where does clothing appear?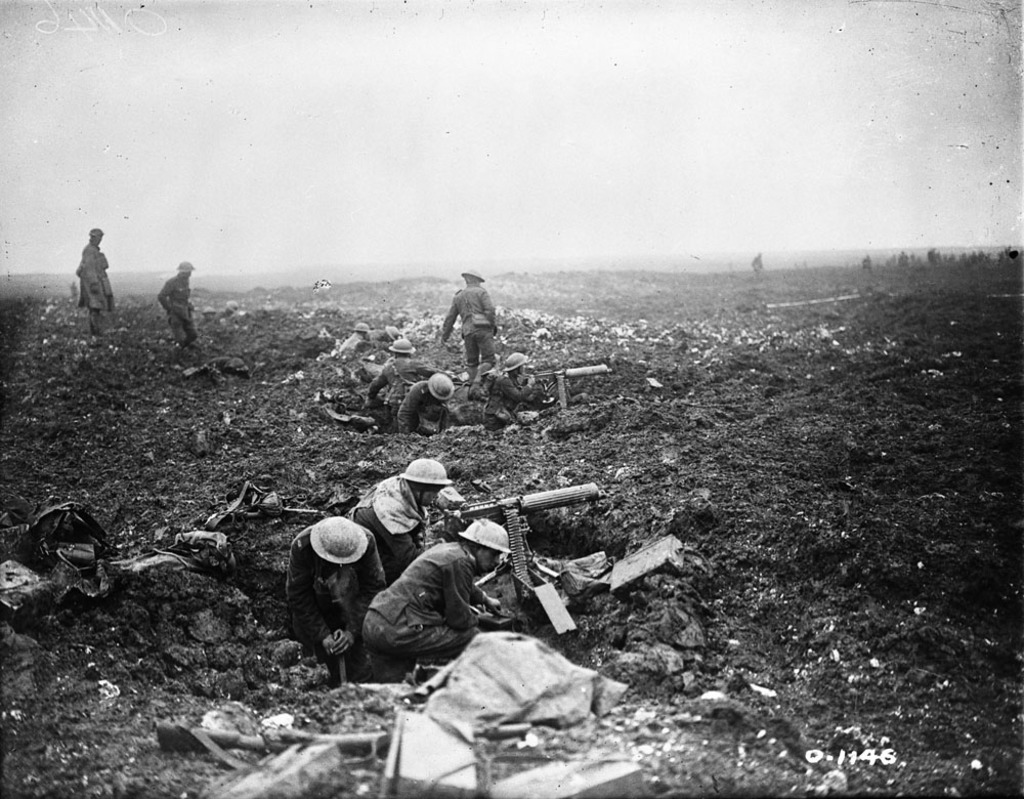
Appears at <bbox>76, 237, 116, 342</bbox>.
